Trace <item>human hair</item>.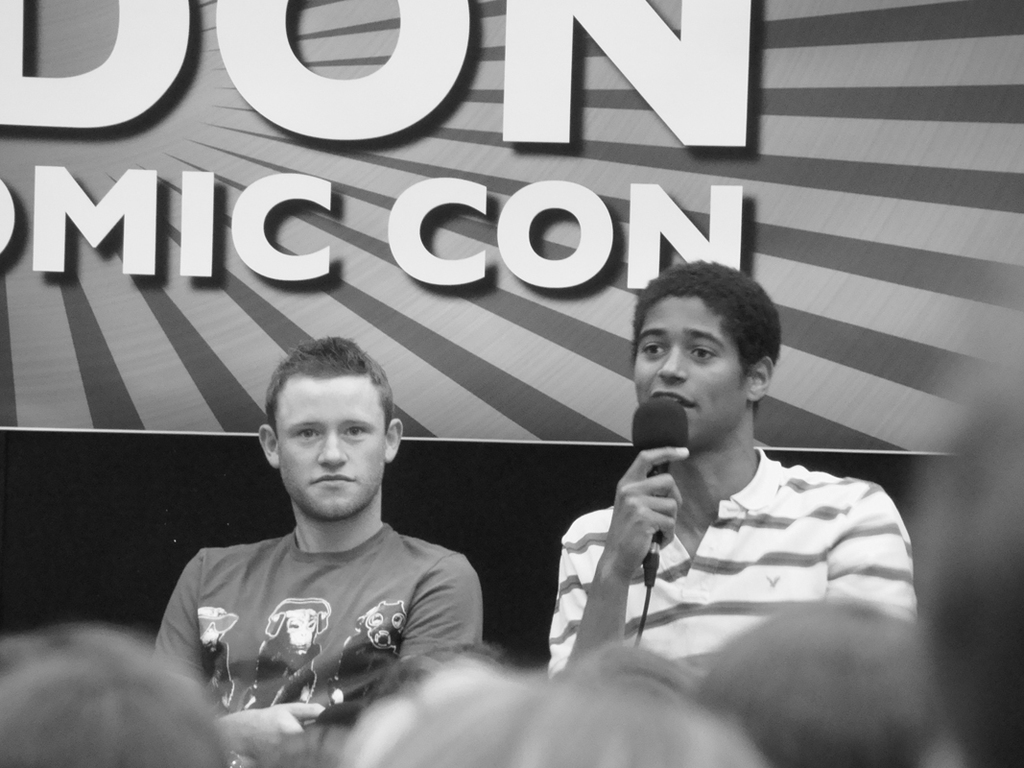
Traced to l=268, t=336, r=396, b=437.
